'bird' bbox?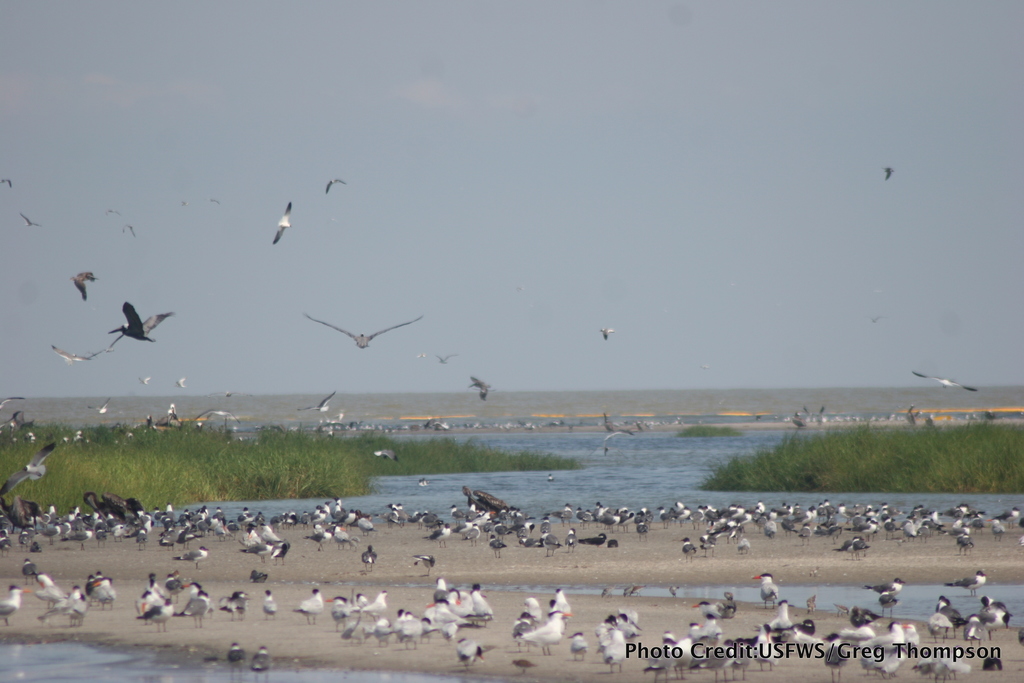
pyautogui.locateOnScreen(95, 294, 187, 355)
